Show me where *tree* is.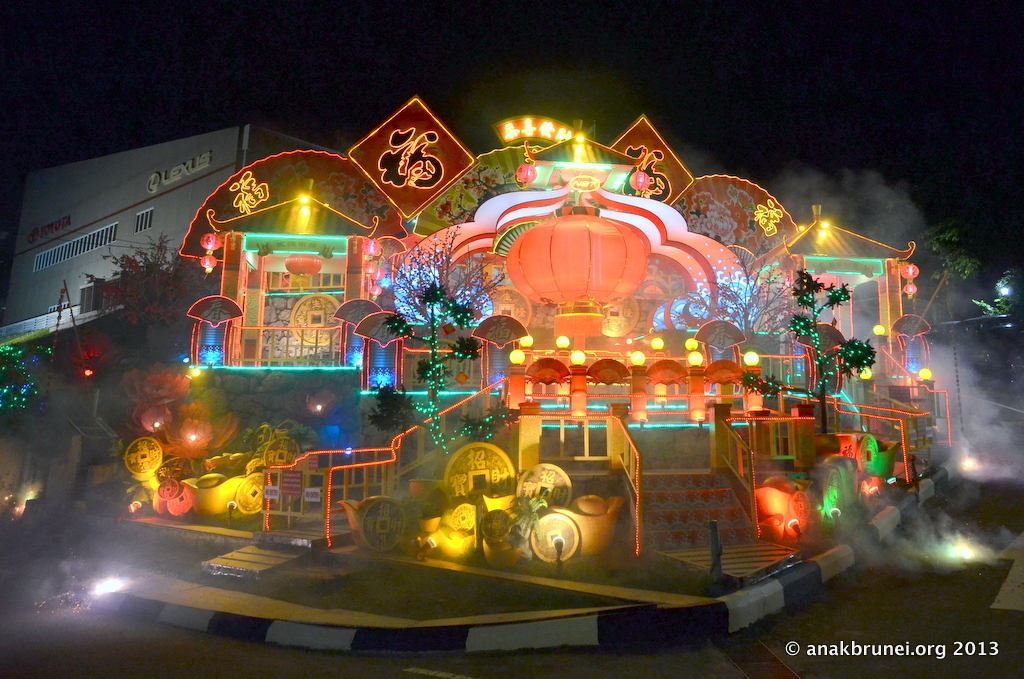
*tree* is at x1=739, y1=264, x2=885, y2=440.
